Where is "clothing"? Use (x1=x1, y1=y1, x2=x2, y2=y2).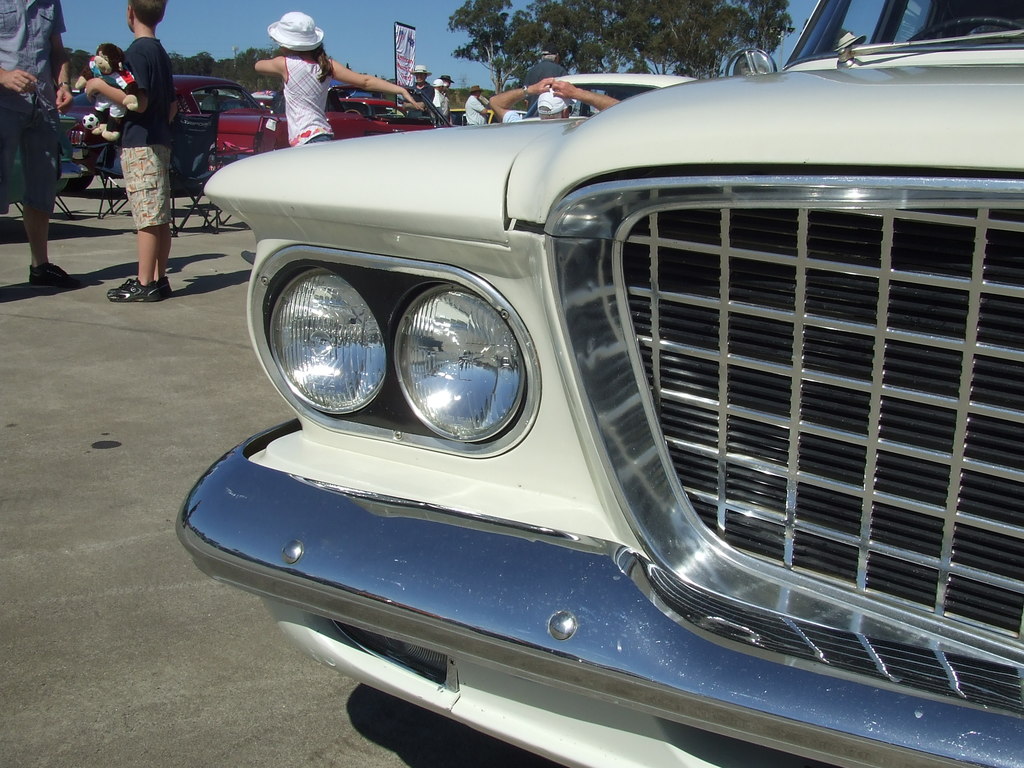
(x1=0, y1=0, x2=67, y2=210).
